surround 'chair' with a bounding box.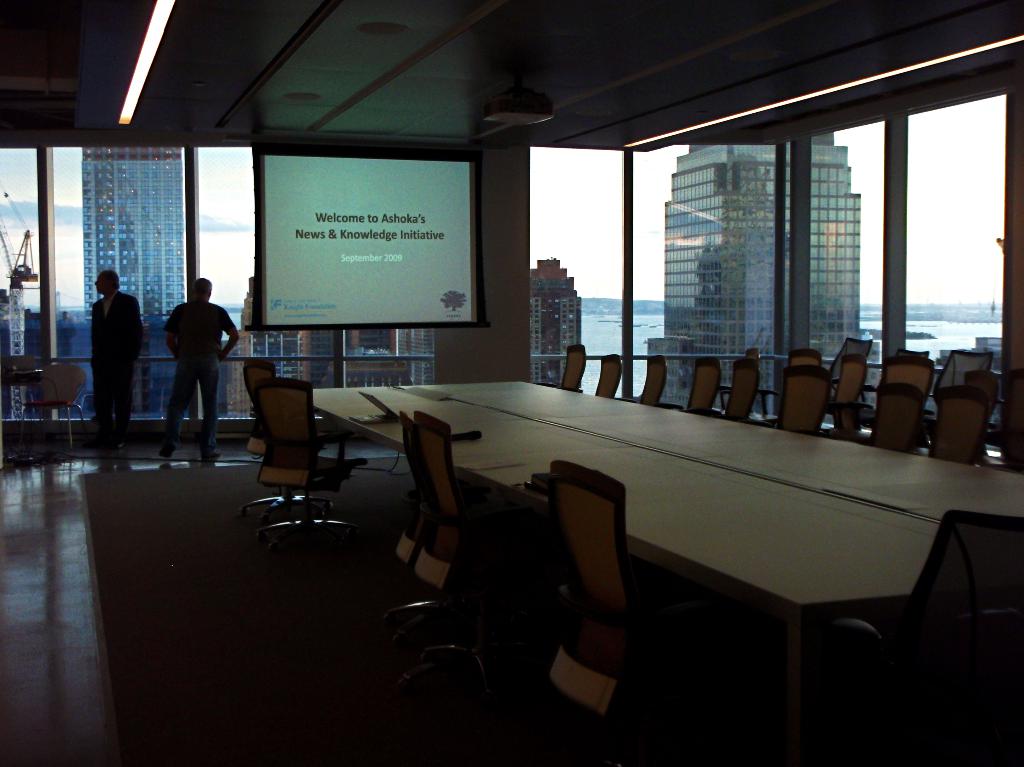
{"left": 838, "top": 355, "right": 859, "bottom": 409}.
